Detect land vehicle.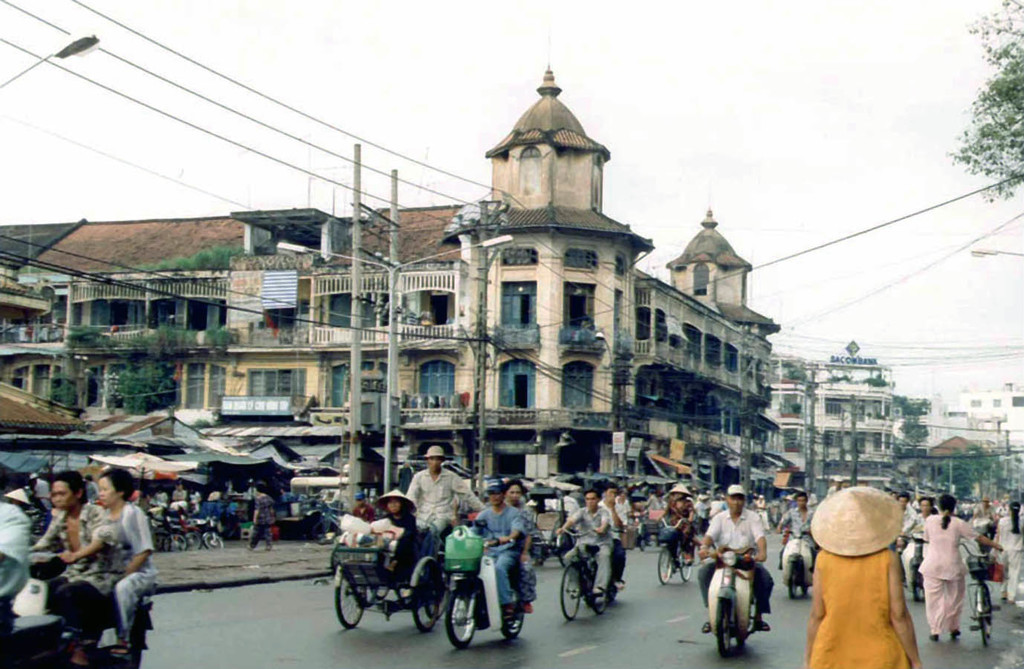
Detected at <region>779, 520, 818, 603</region>.
